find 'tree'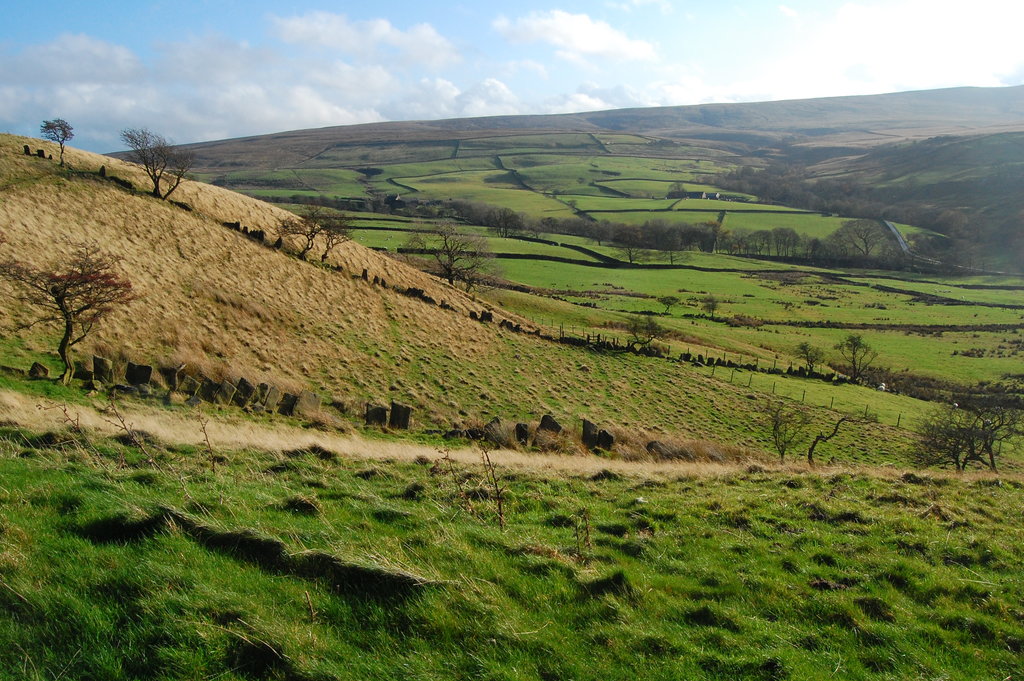
detection(120, 129, 209, 197)
